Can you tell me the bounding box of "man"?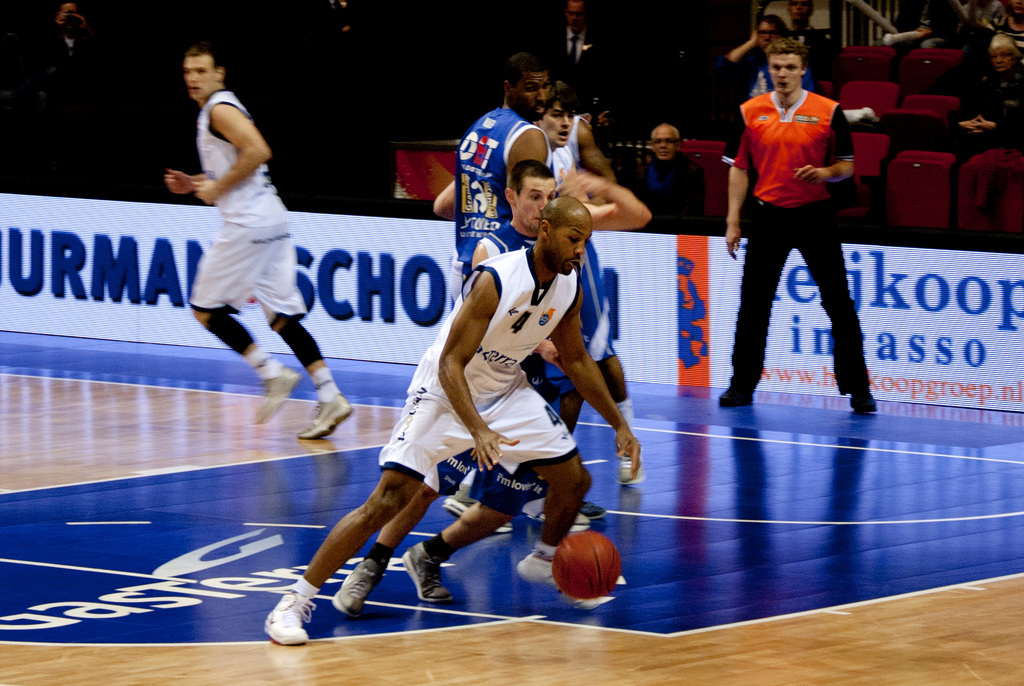
{"x1": 910, "y1": 0, "x2": 987, "y2": 50}.
